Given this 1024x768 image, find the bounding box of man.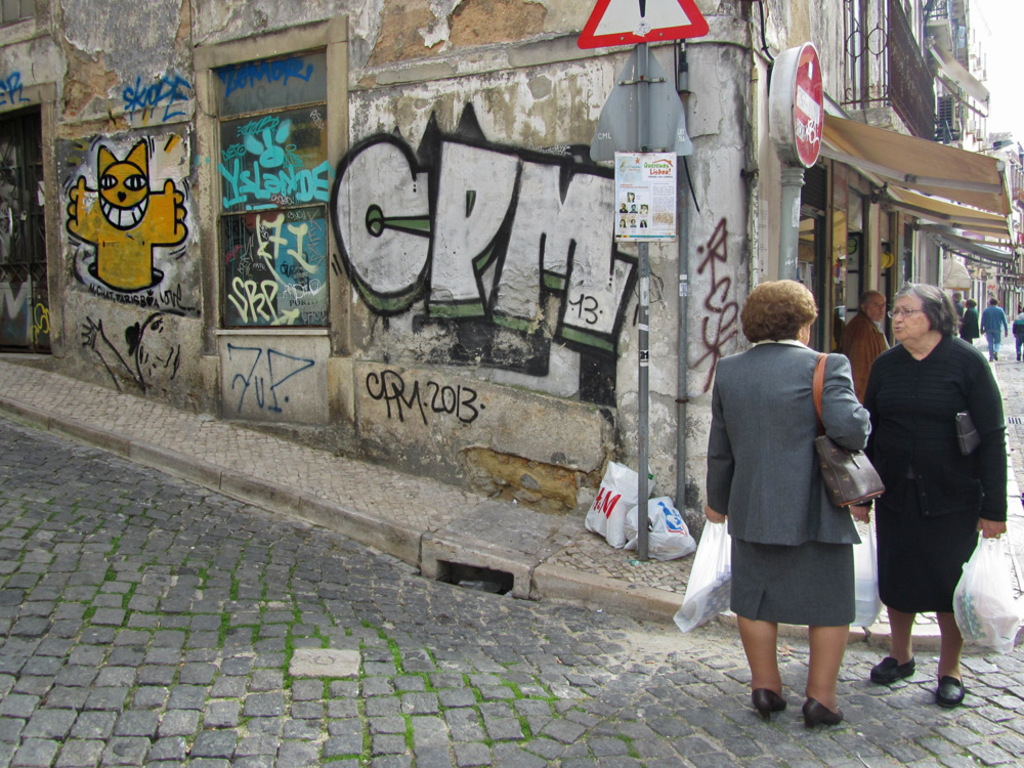
pyautogui.locateOnScreen(620, 202, 628, 211).
